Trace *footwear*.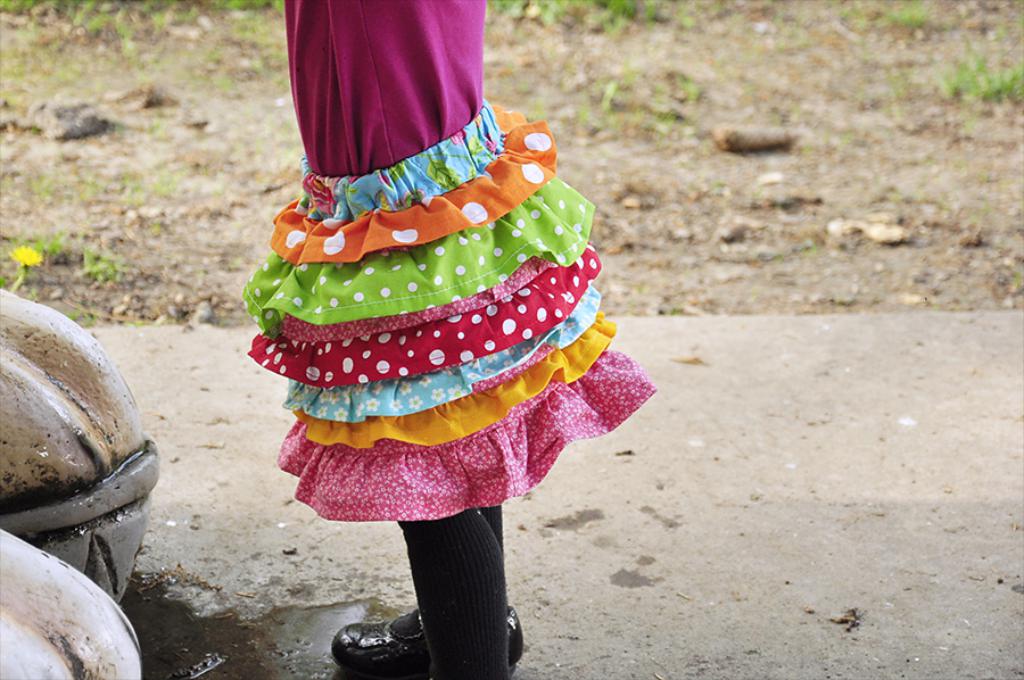
Traced to region(329, 612, 522, 679).
